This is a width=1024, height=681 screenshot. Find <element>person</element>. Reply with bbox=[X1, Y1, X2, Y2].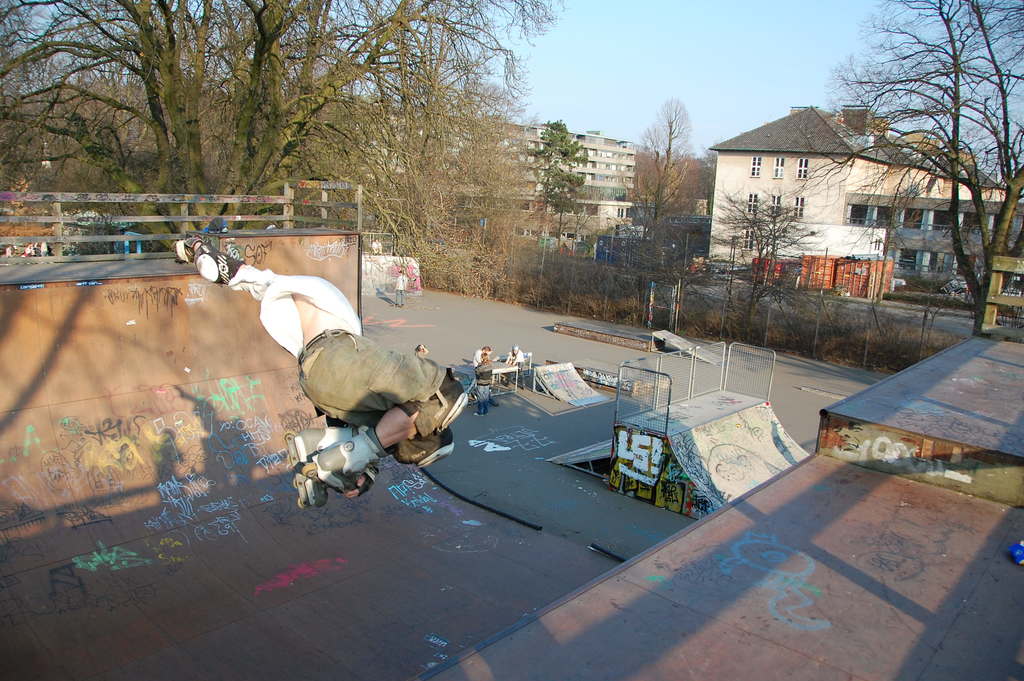
bbox=[504, 342, 527, 390].
